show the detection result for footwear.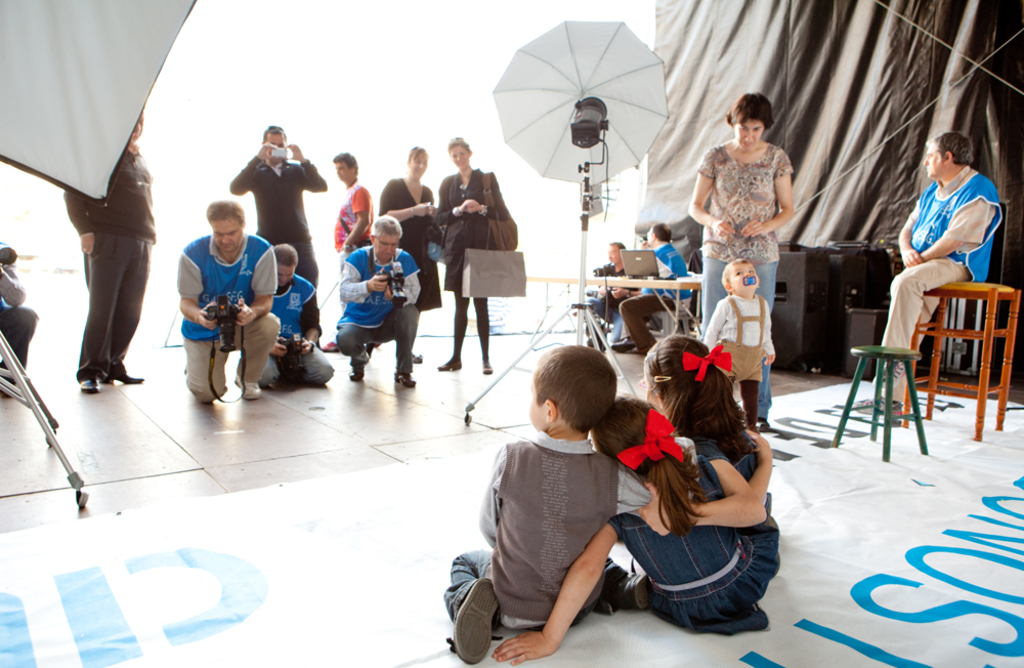
<box>348,364,365,384</box>.
